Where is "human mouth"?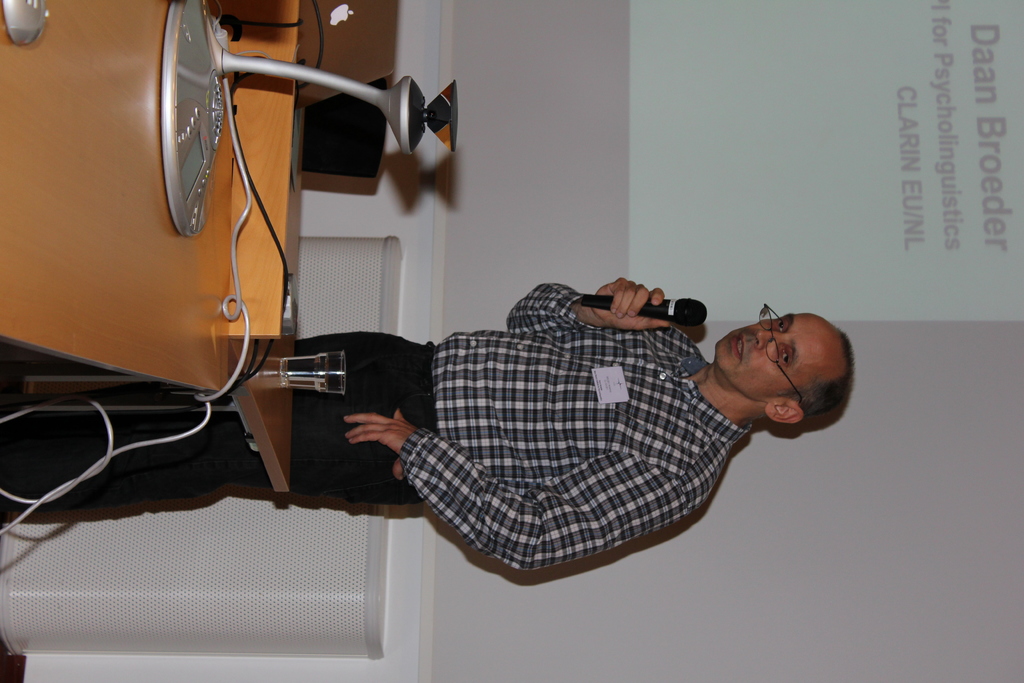
box=[734, 336, 745, 364].
